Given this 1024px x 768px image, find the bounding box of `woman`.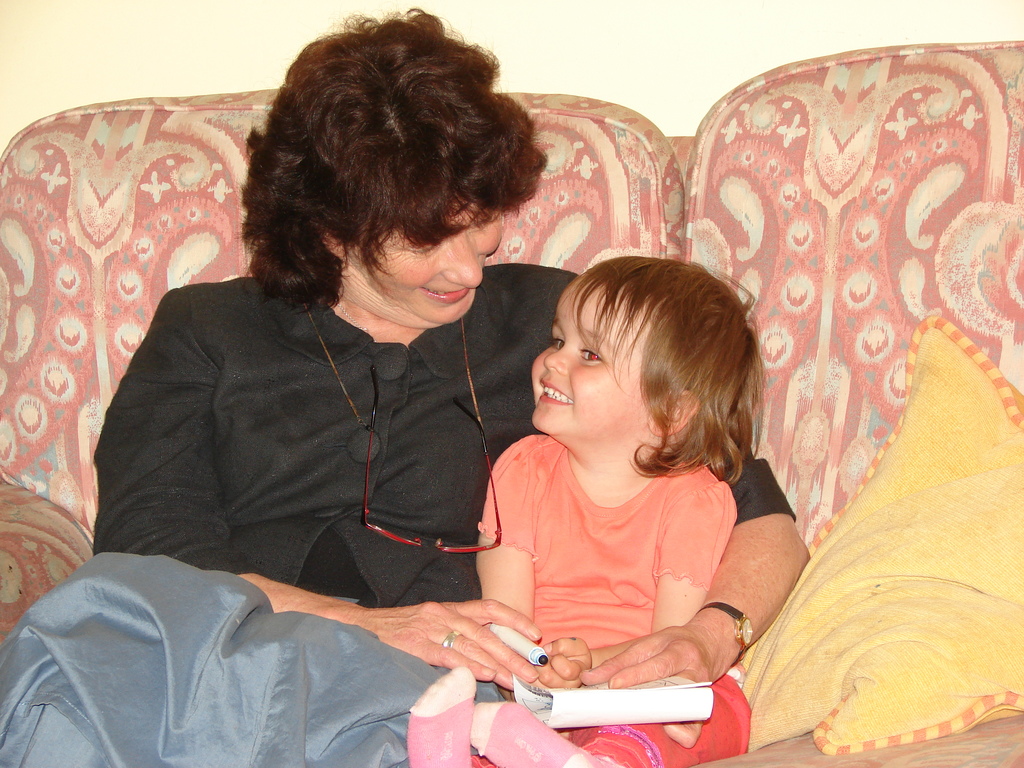
<region>0, 7, 815, 767</region>.
